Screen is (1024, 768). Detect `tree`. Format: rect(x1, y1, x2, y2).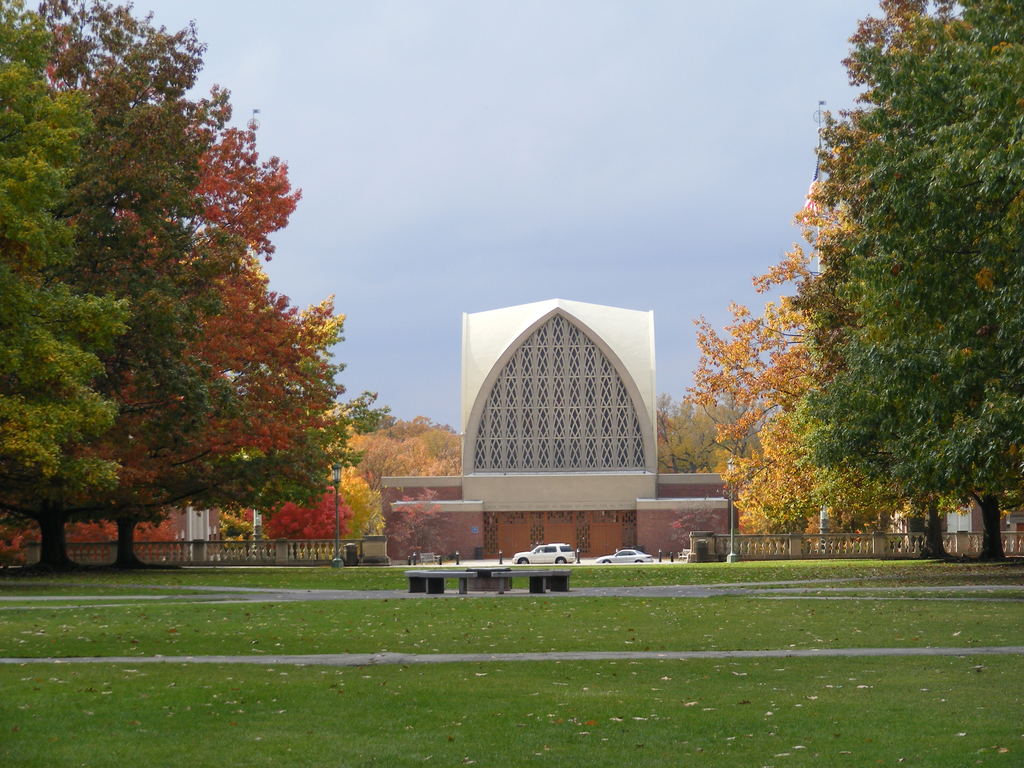
rect(653, 309, 737, 531).
